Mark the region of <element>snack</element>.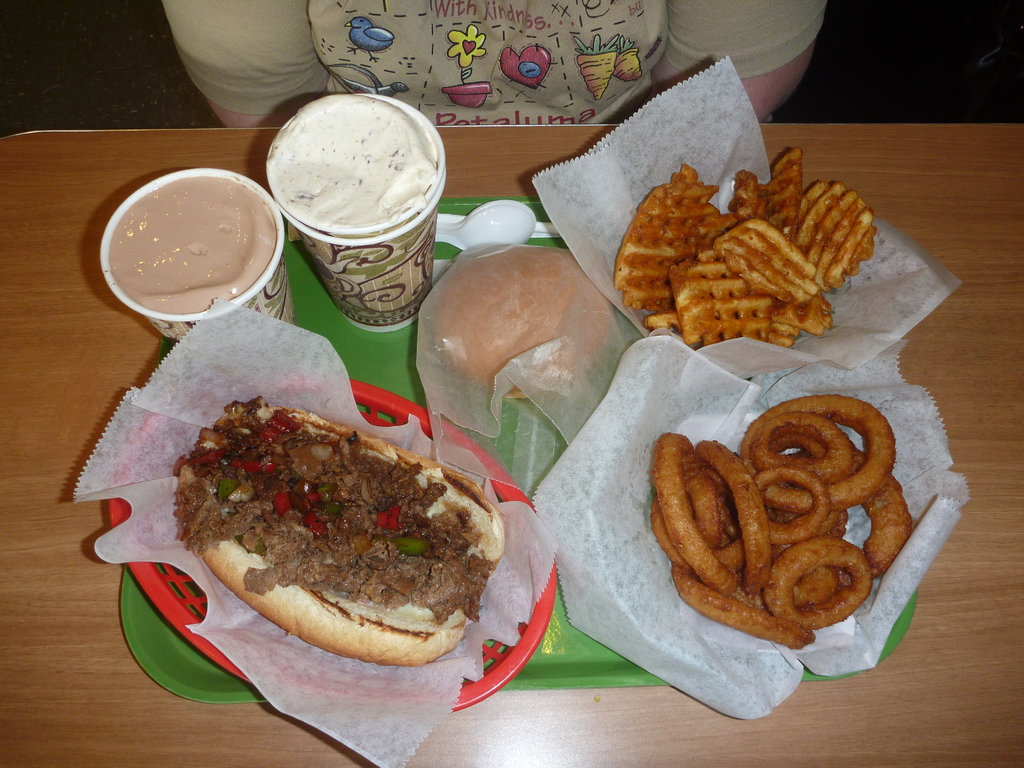
Region: box=[606, 164, 877, 365].
